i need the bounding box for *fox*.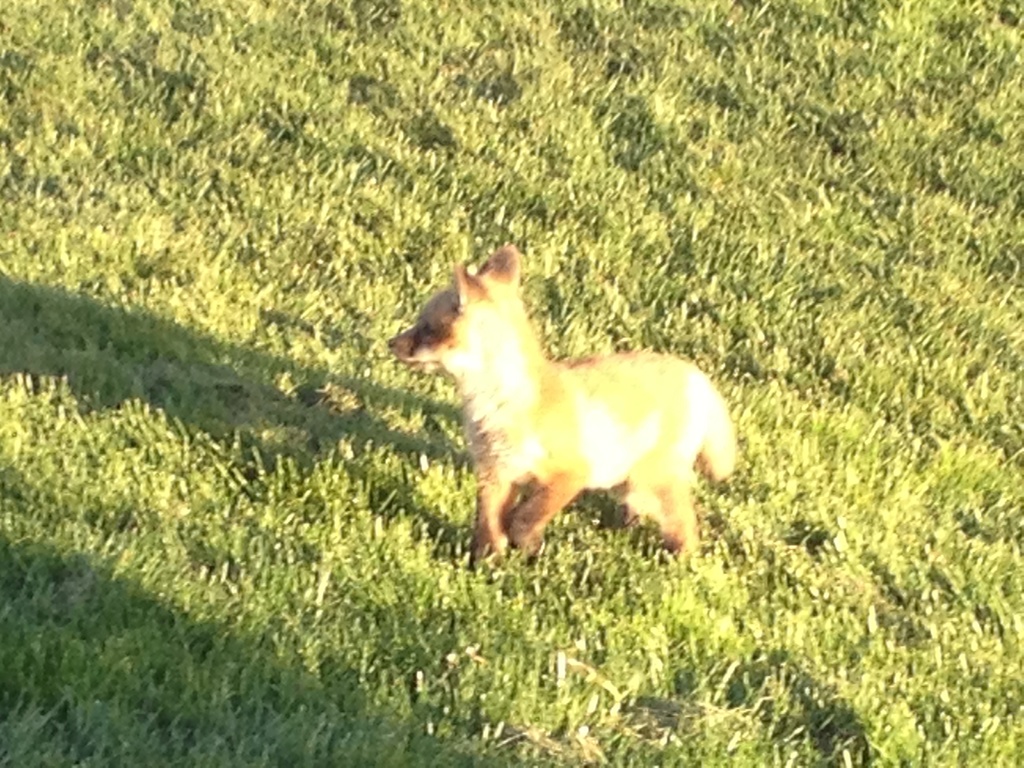
Here it is: box(385, 244, 741, 571).
